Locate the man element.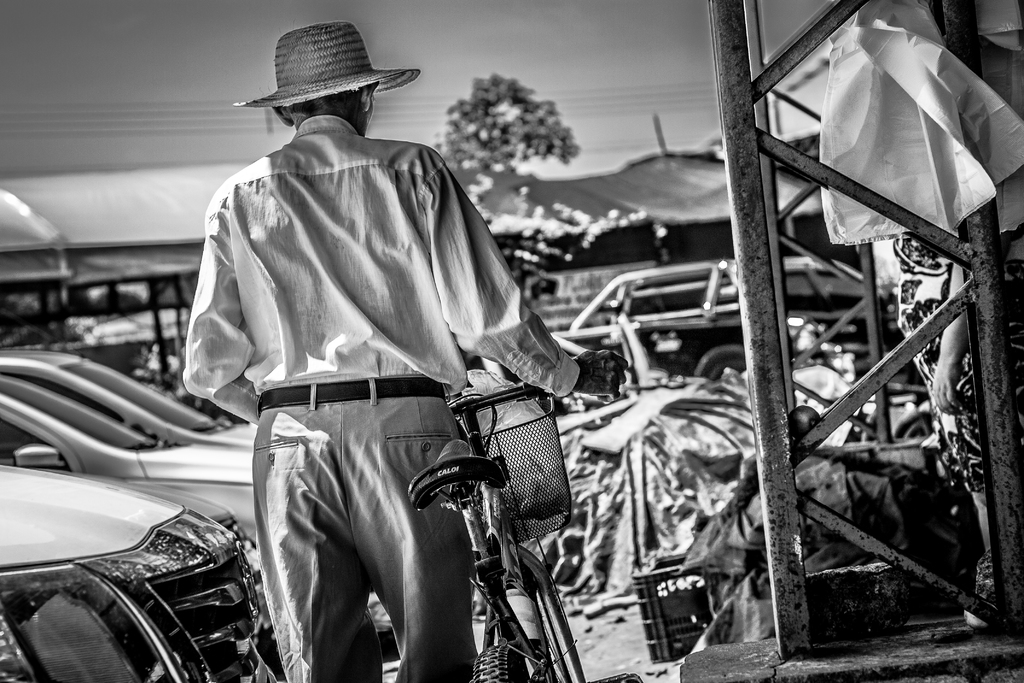
Element bbox: (x1=190, y1=14, x2=590, y2=682).
